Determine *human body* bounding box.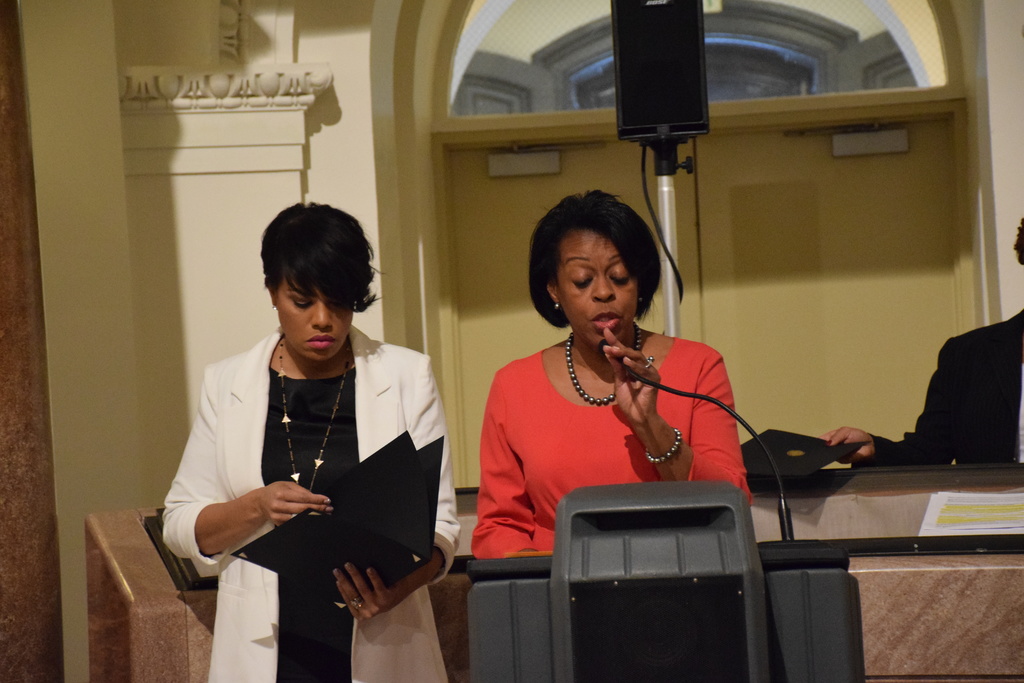
Determined: {"left": 476, "top": 209, "right": 776, "bottom": 585}.
